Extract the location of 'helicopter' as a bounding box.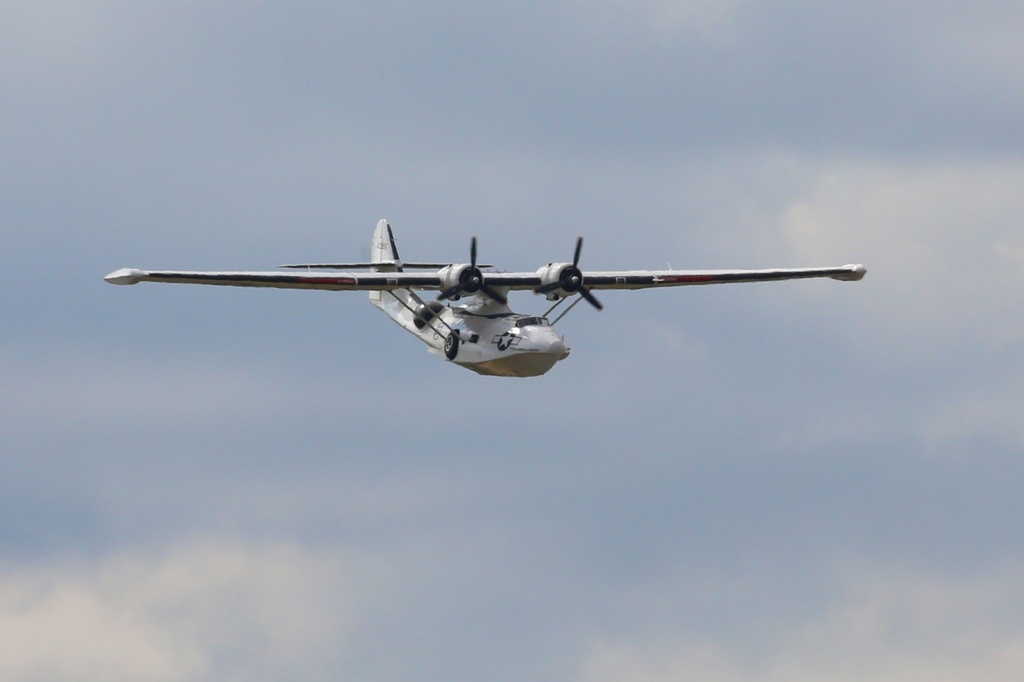
{"left": 119, "top": 209, "right": 865, "bottom": 405}.
